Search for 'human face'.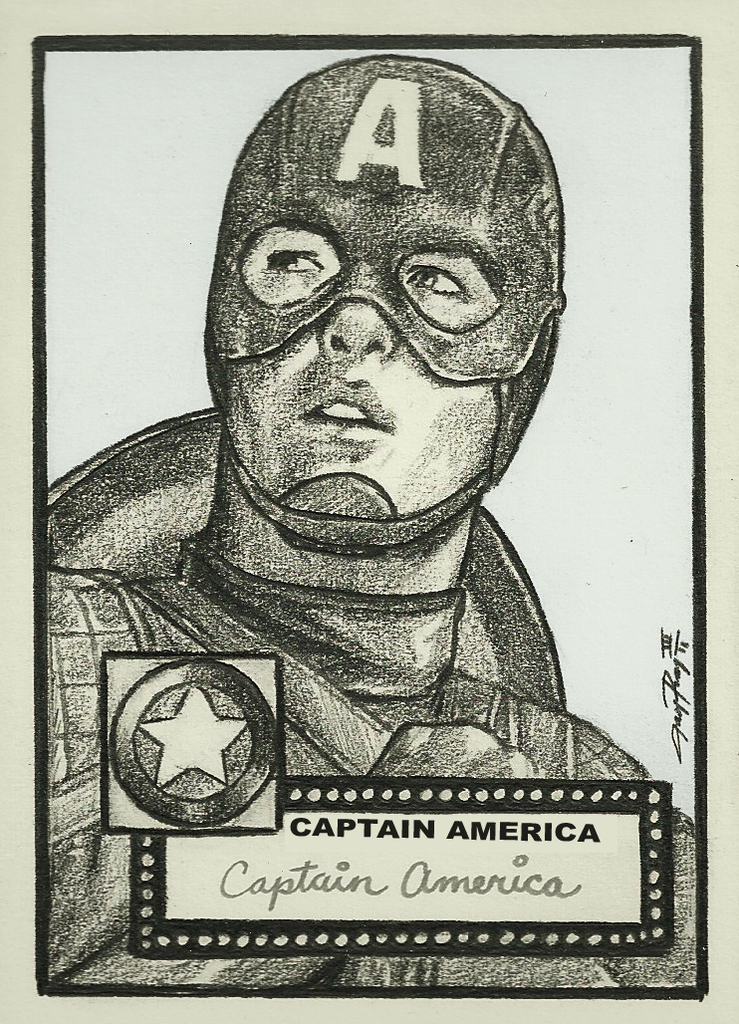
Found at box=[213, 211, 495, 530].
